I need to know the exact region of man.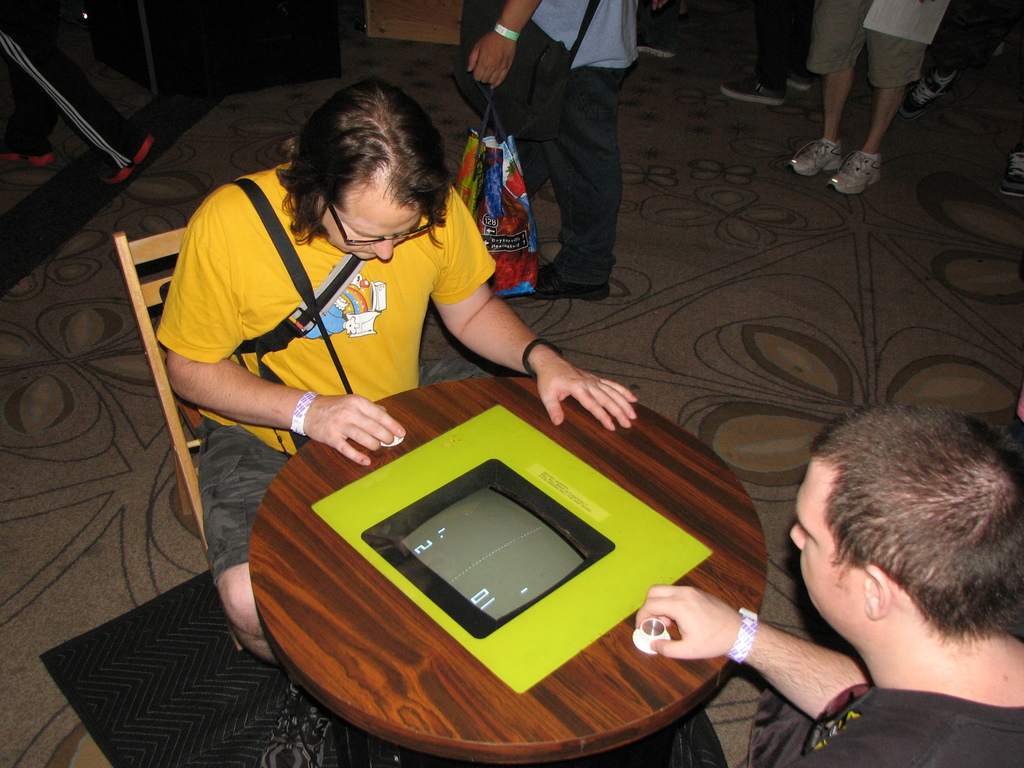
Region: box(784, 0, 950, 192).
